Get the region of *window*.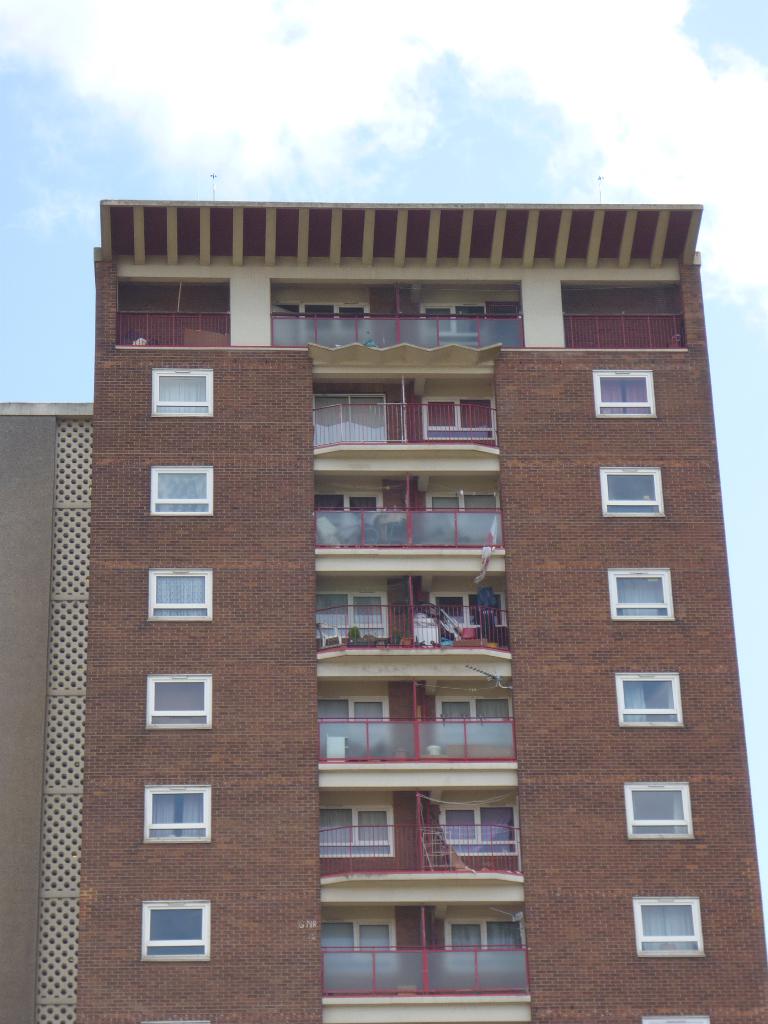
611/671/687/731.
